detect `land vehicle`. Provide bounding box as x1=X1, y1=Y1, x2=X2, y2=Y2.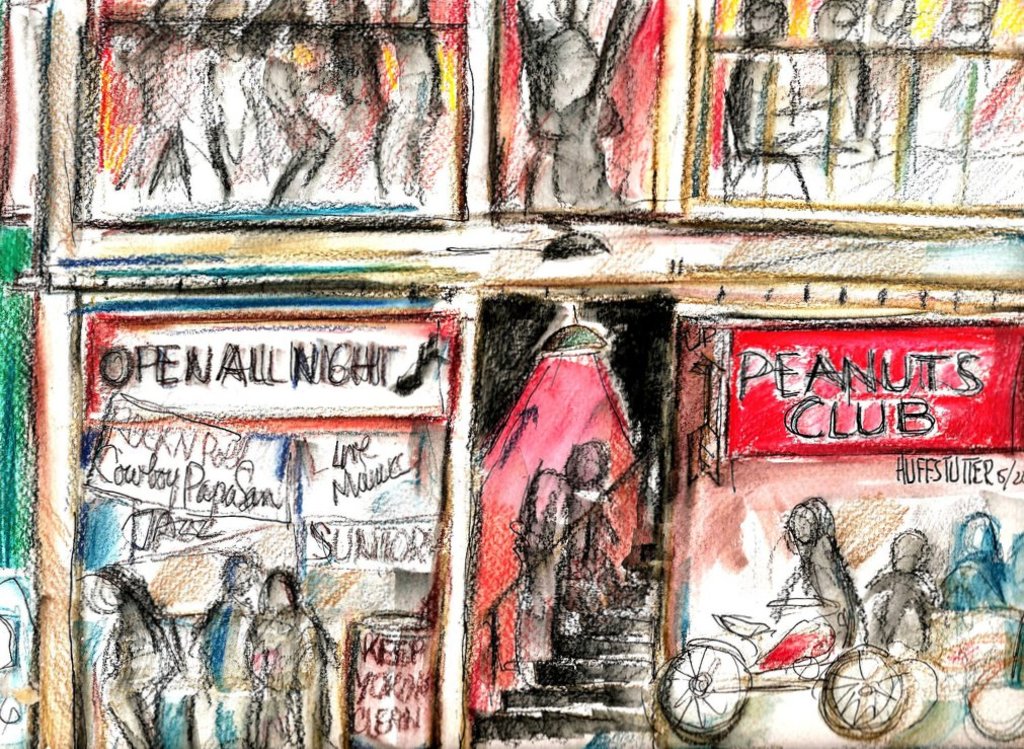
x1=652, y1=602, x2=900, y2=741.
